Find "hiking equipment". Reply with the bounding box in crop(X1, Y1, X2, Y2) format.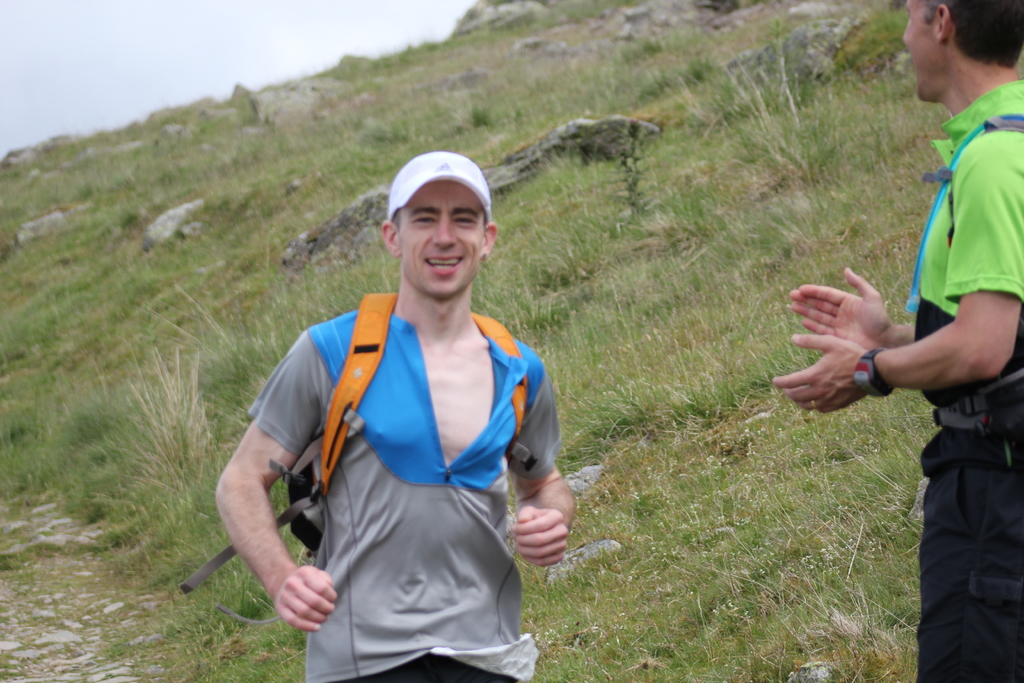
crop(168, 289, 543, 599).
